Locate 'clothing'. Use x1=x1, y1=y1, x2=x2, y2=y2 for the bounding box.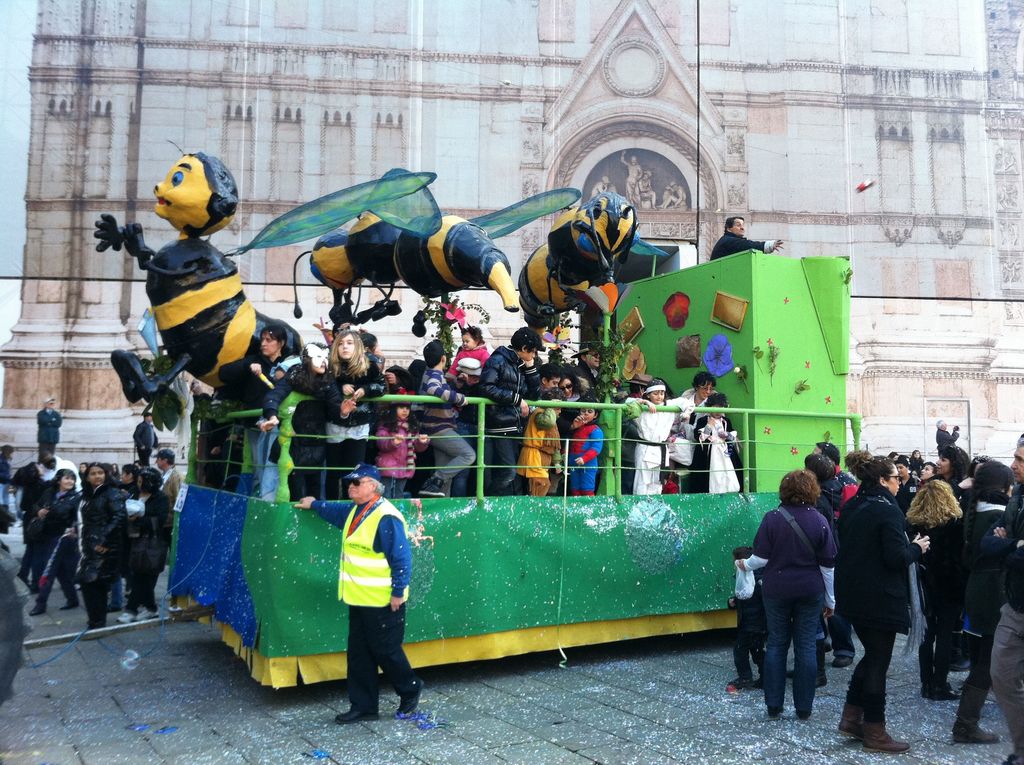
x1=31, y1=492, x2=72, y2=593.
